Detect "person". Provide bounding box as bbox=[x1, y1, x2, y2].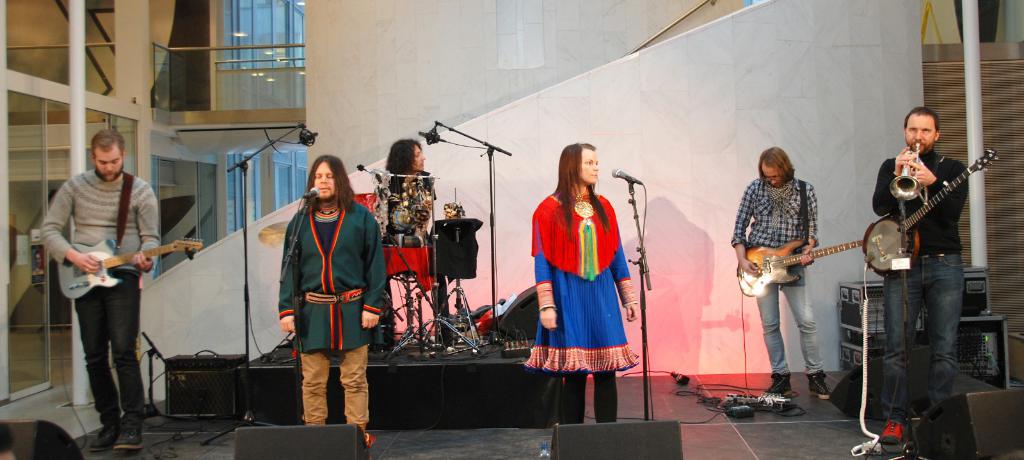
bbox=[359, 132, 455, 350].
